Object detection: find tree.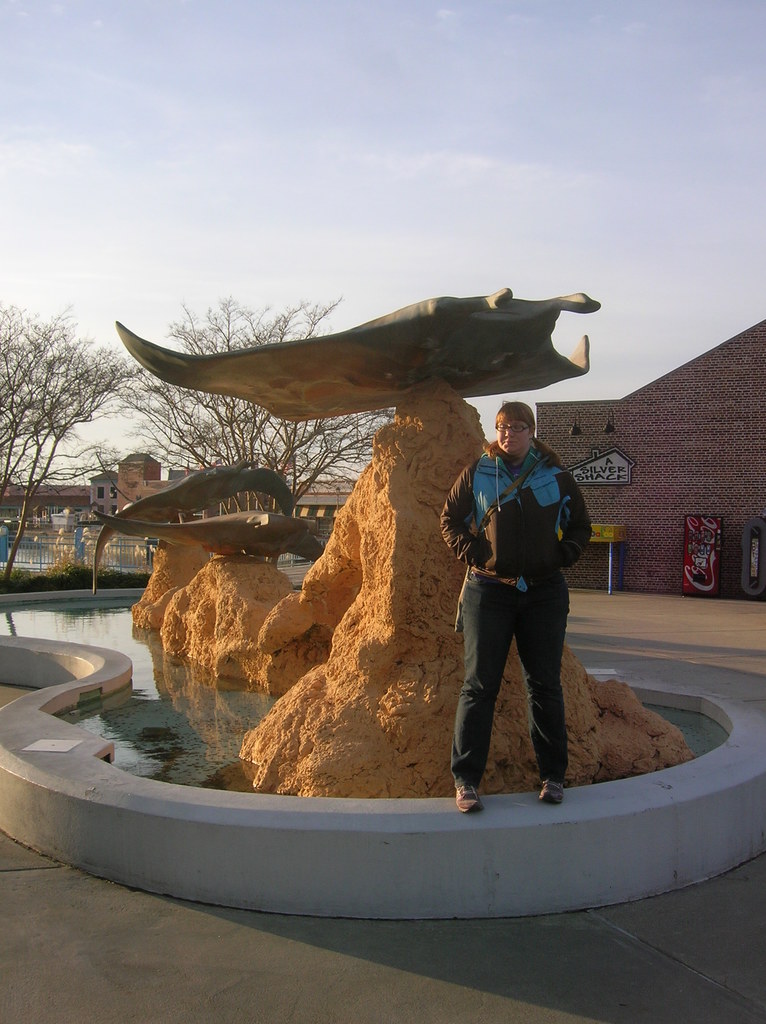
[0,298,158,591].
